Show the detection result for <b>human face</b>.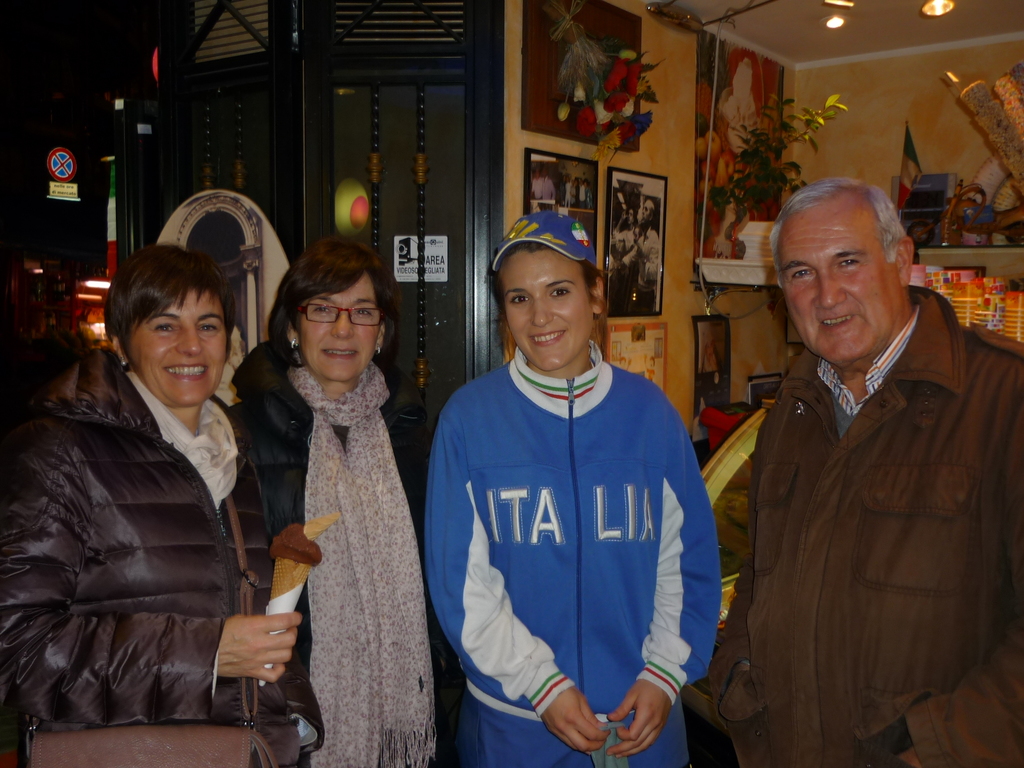
{"x1": 130, "y1": 287, "x2": 225, "y2": 406}.
